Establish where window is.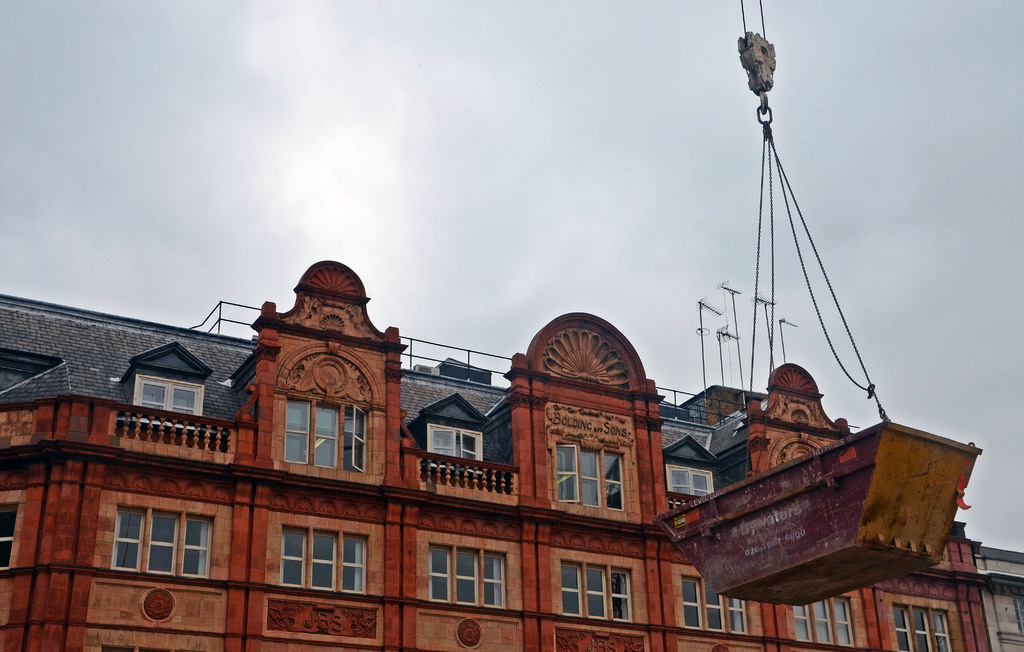
Established at rect(281, 520, 371, 596).
